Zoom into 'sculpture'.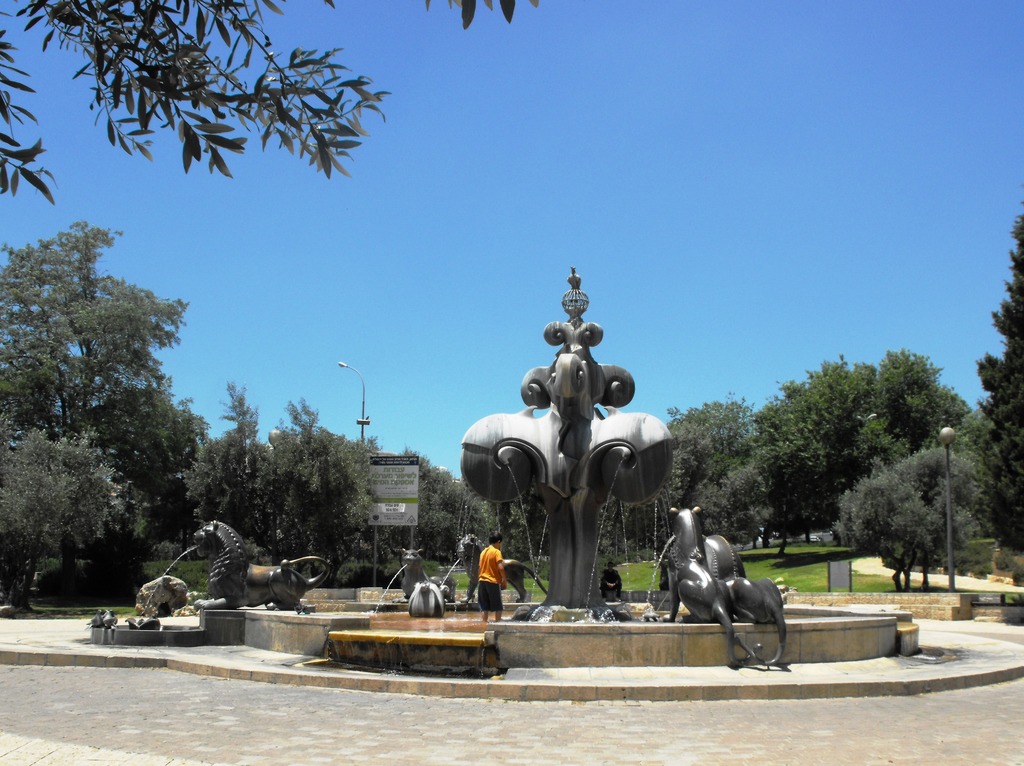
Zoom target: rect(401, 550, 458, 599).
